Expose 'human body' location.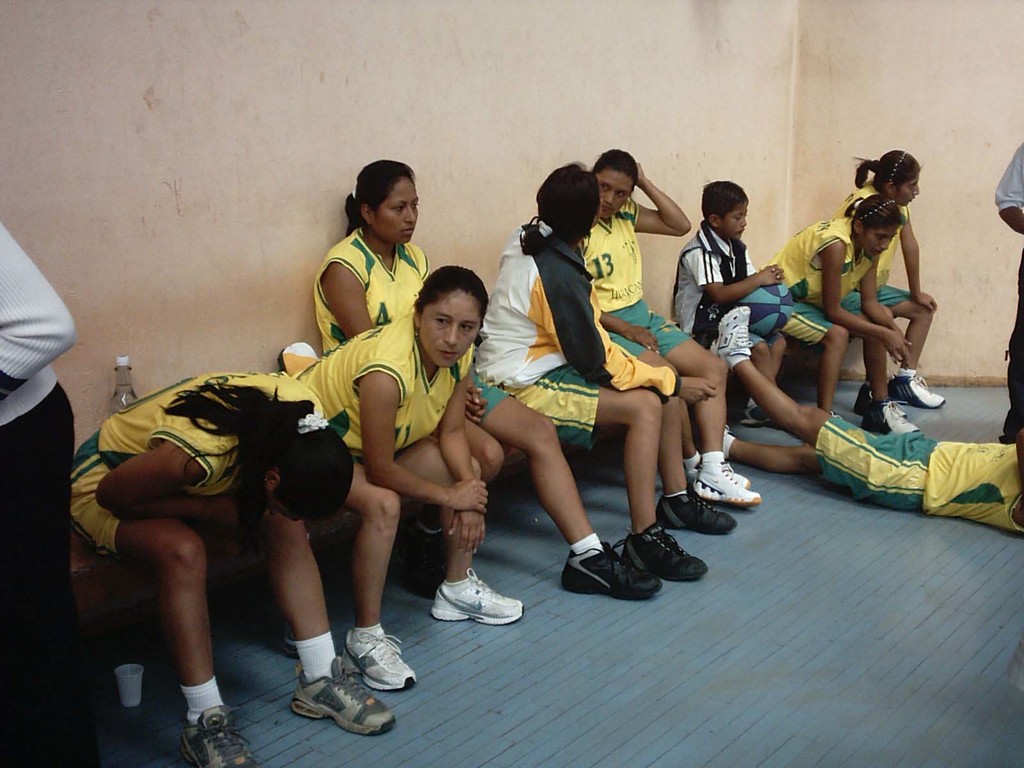
Exposed at (left=838, top=177, right=948, bottom=415).
